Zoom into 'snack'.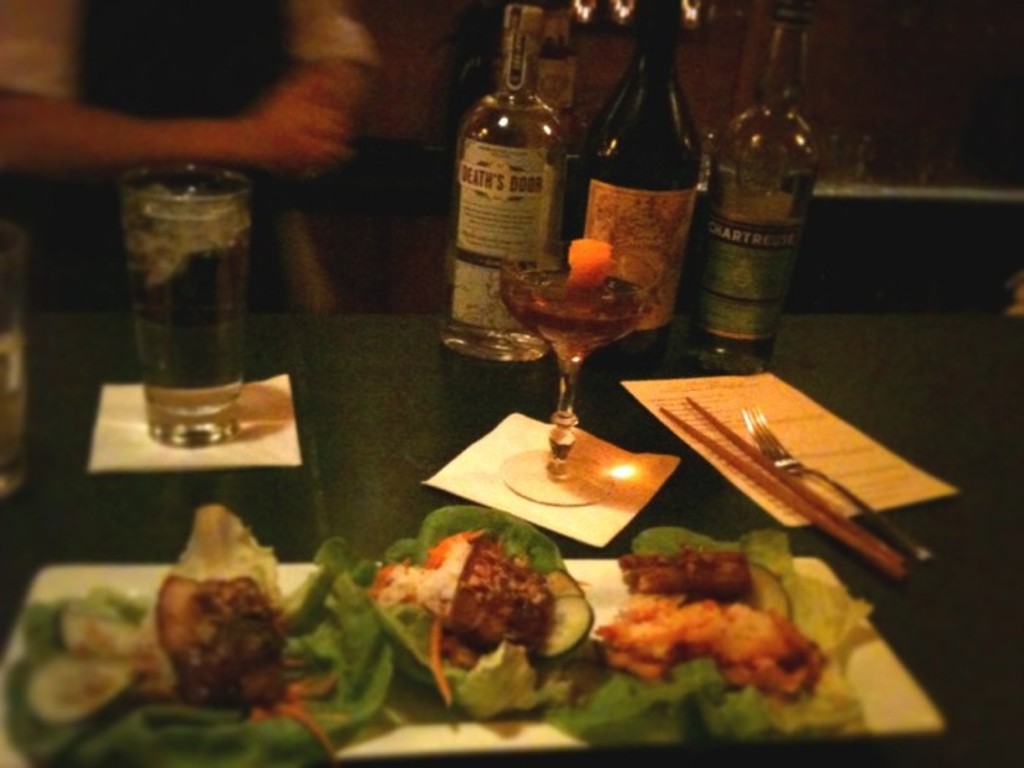
Zoom target: <box>370,506,595,721</box>.
